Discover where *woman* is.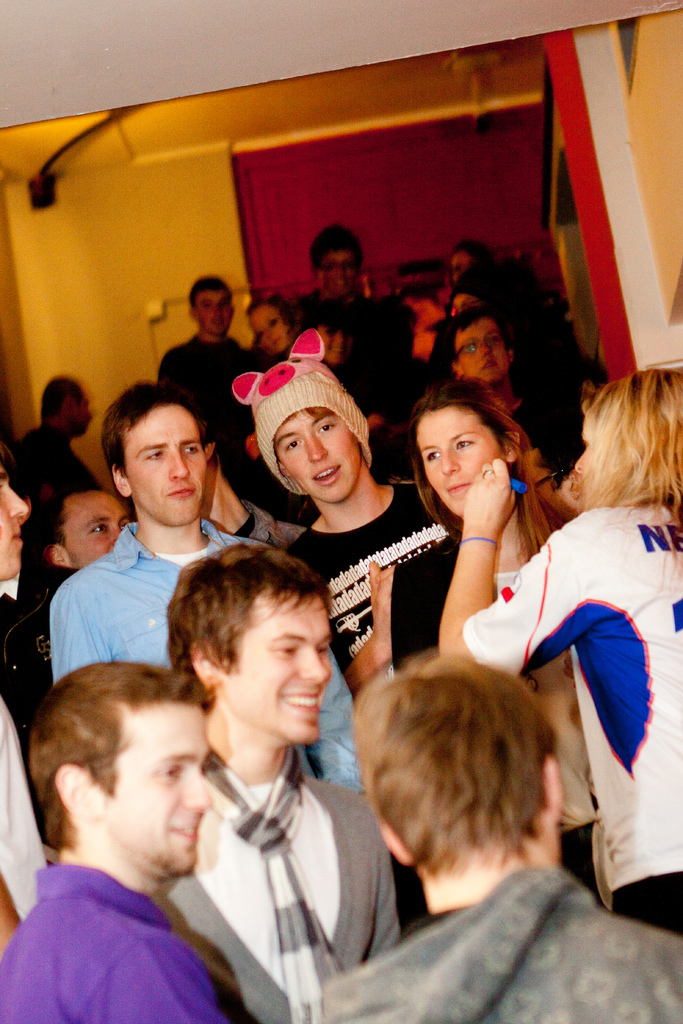
Discovered at {"x1": 232, "y1": 277, "x2": 324, "y2": 380}.
